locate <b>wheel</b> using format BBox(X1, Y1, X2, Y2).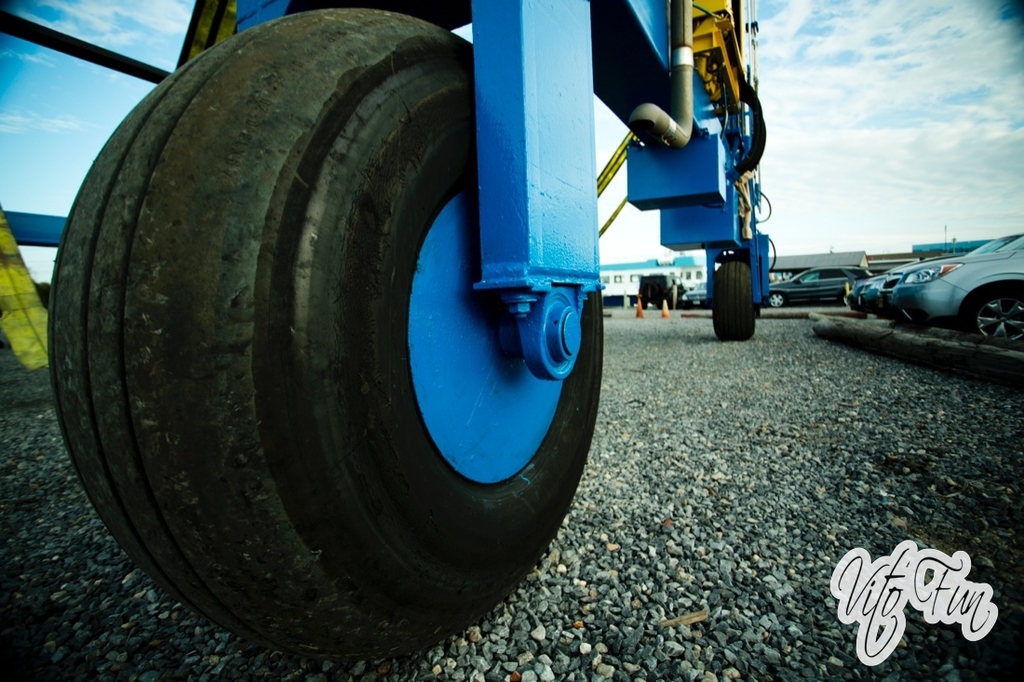
BBox(767, 284, 790, 309).
